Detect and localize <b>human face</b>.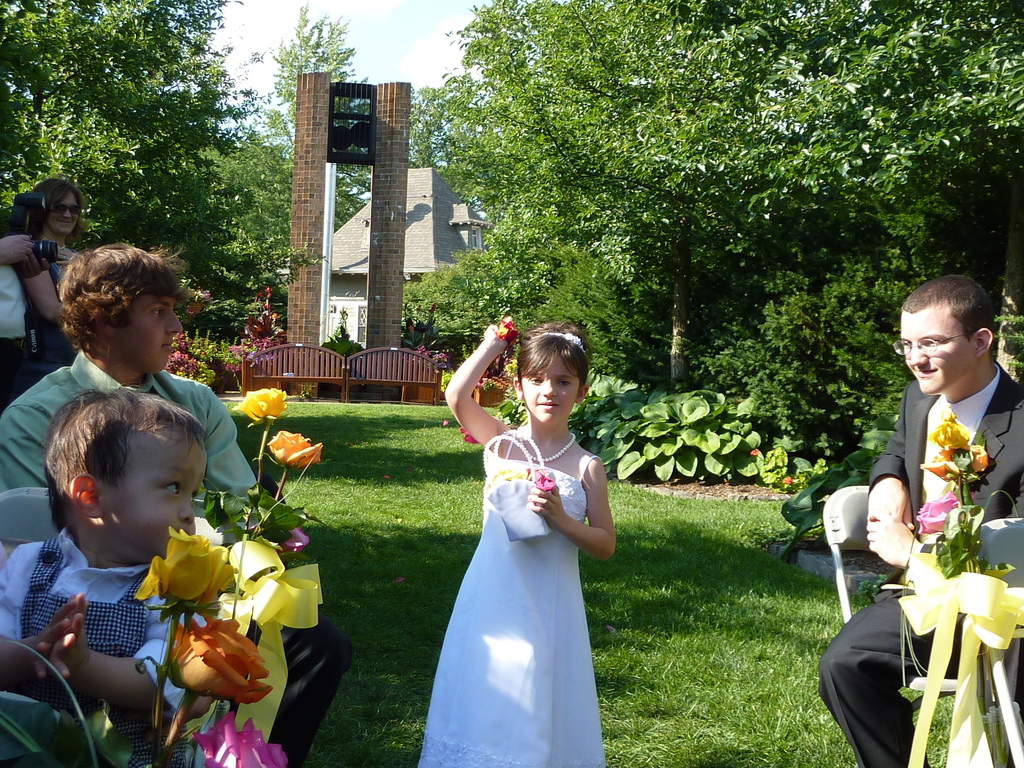
Localized at <box>520,353,578,427</box>.
